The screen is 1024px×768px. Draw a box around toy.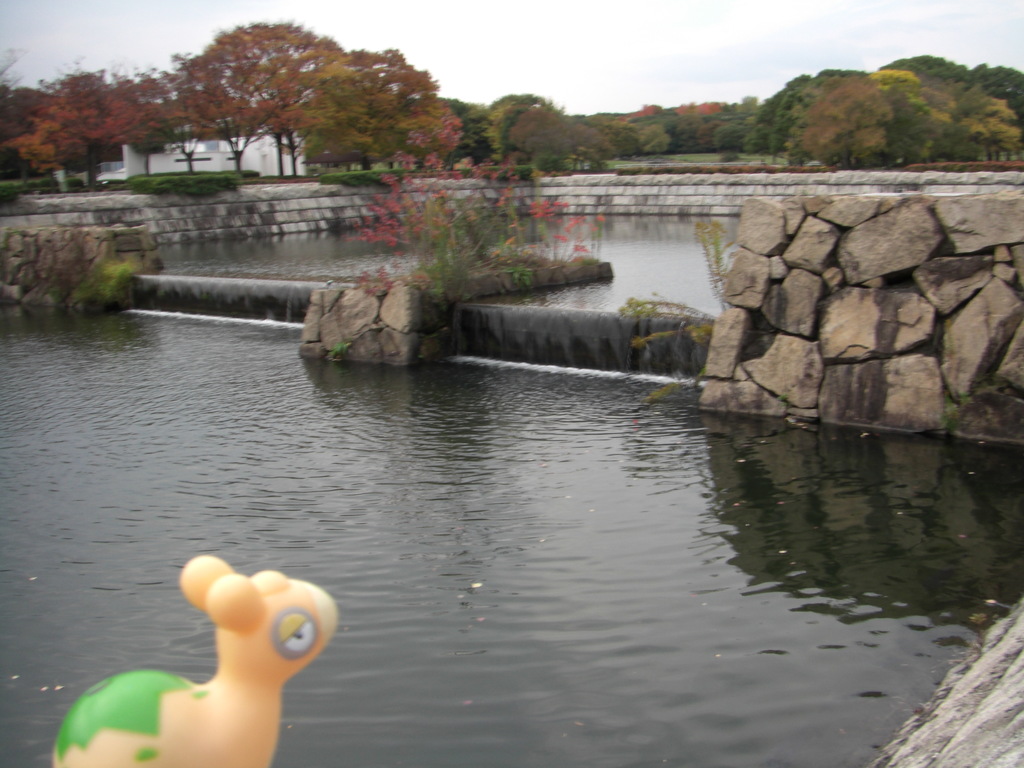
bbox=[40, 548, 342, 767].
